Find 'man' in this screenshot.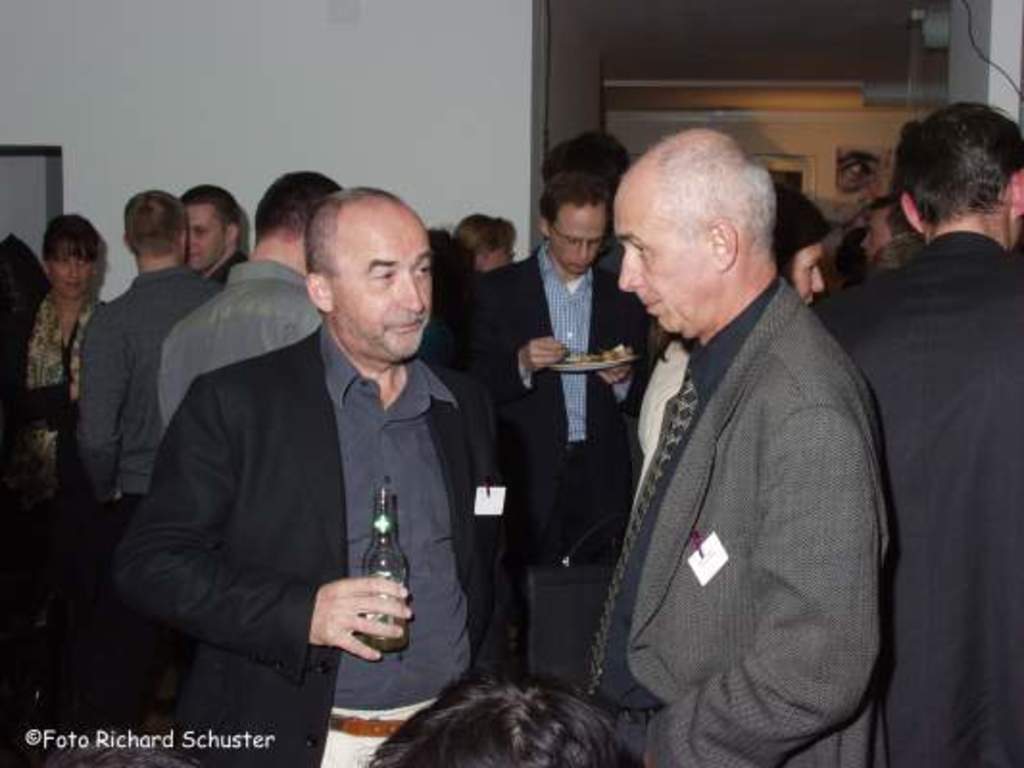
The bounding box for 'man' is 471:169:678:701.
